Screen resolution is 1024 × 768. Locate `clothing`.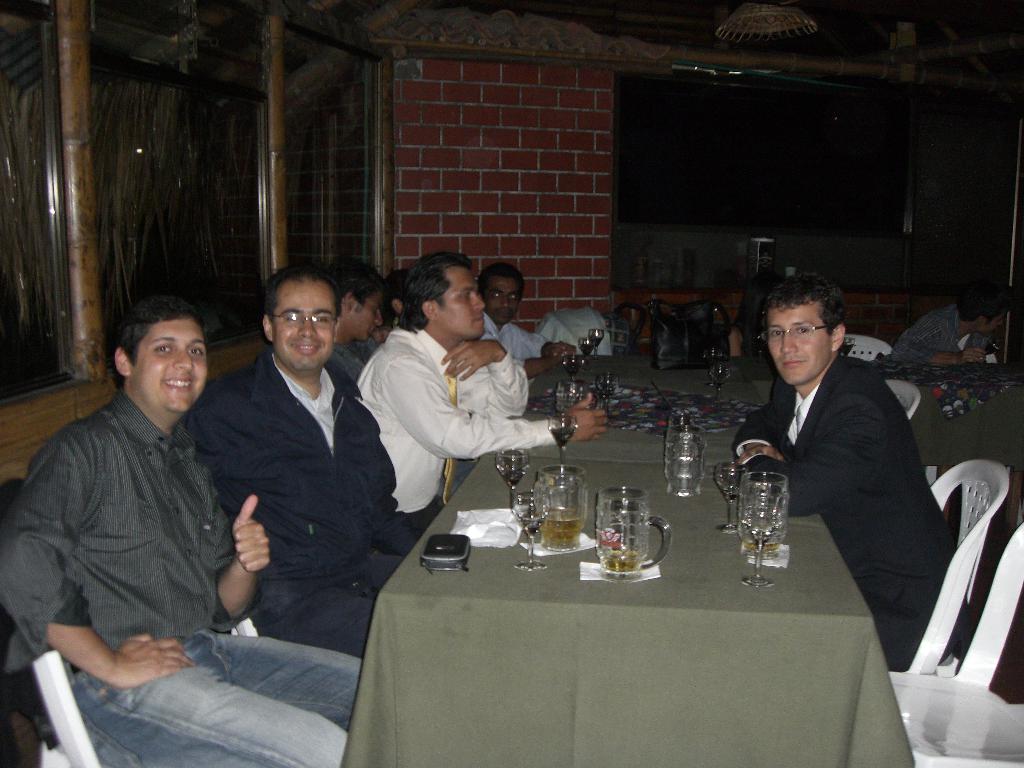
892,302,996,368.
